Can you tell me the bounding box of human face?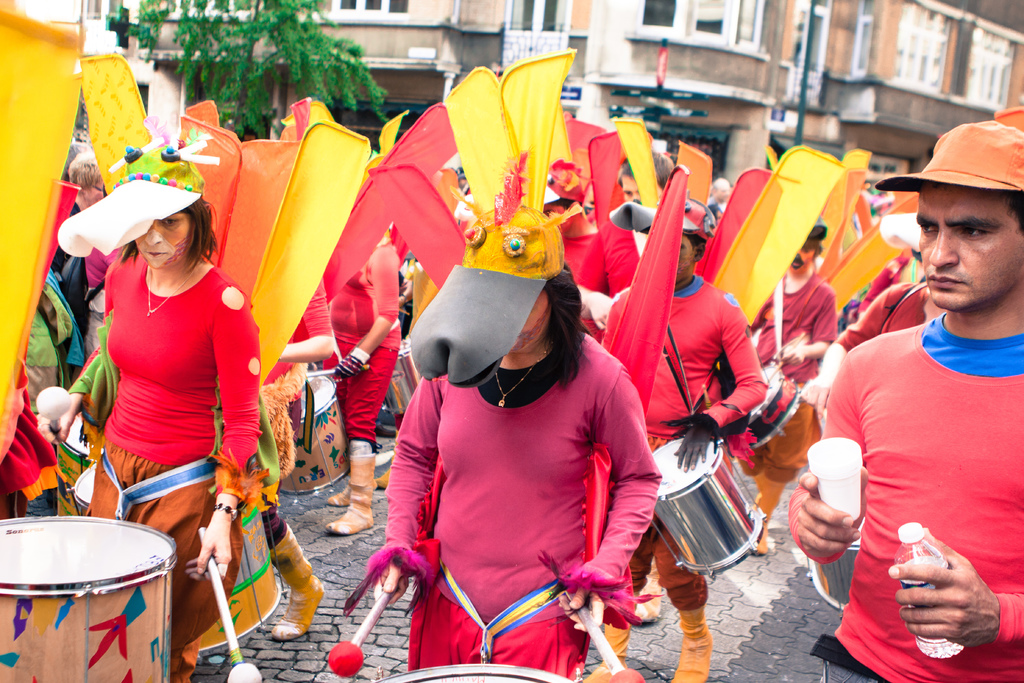
<box>678,229,692,283</box>.
